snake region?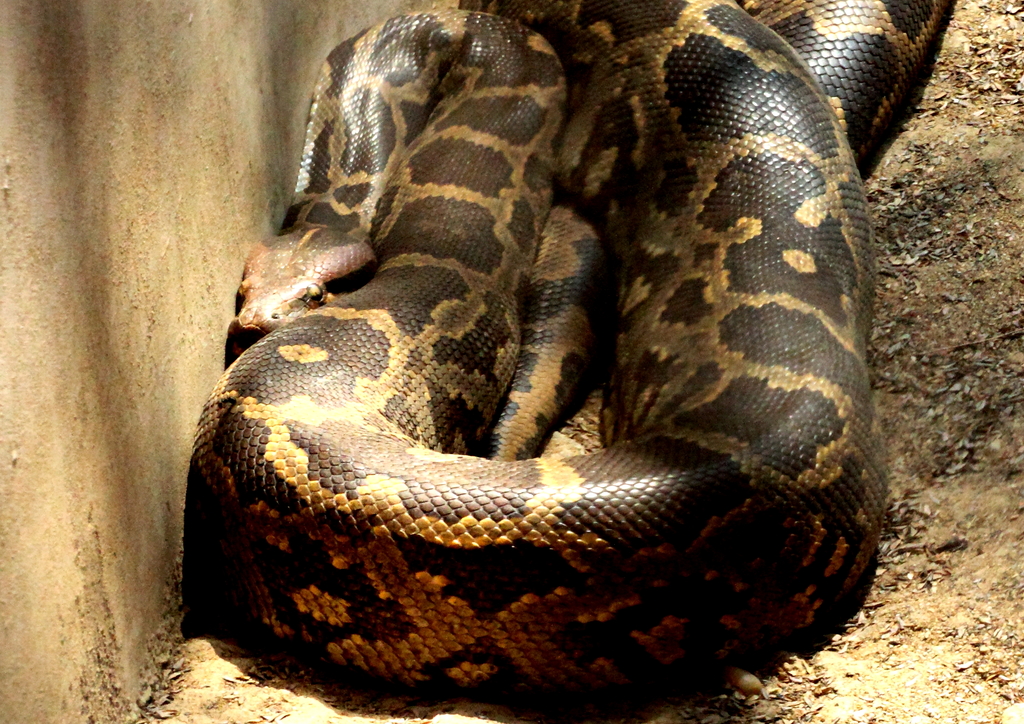
BBox(182, 0, 956, 709)
